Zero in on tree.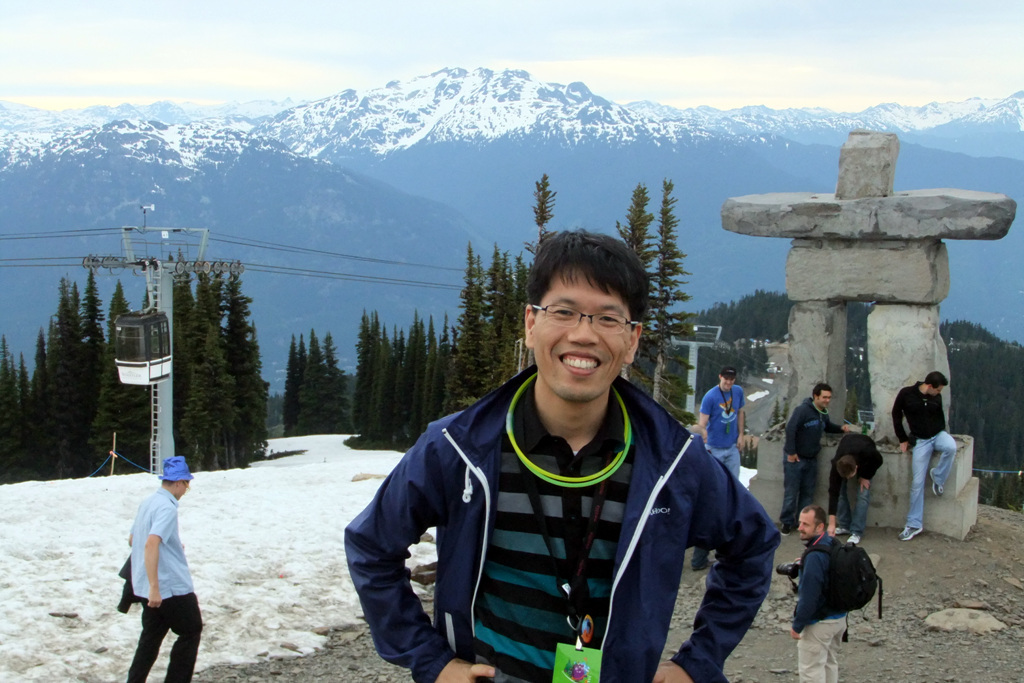
Zeroed in: (0,250,265,478).
